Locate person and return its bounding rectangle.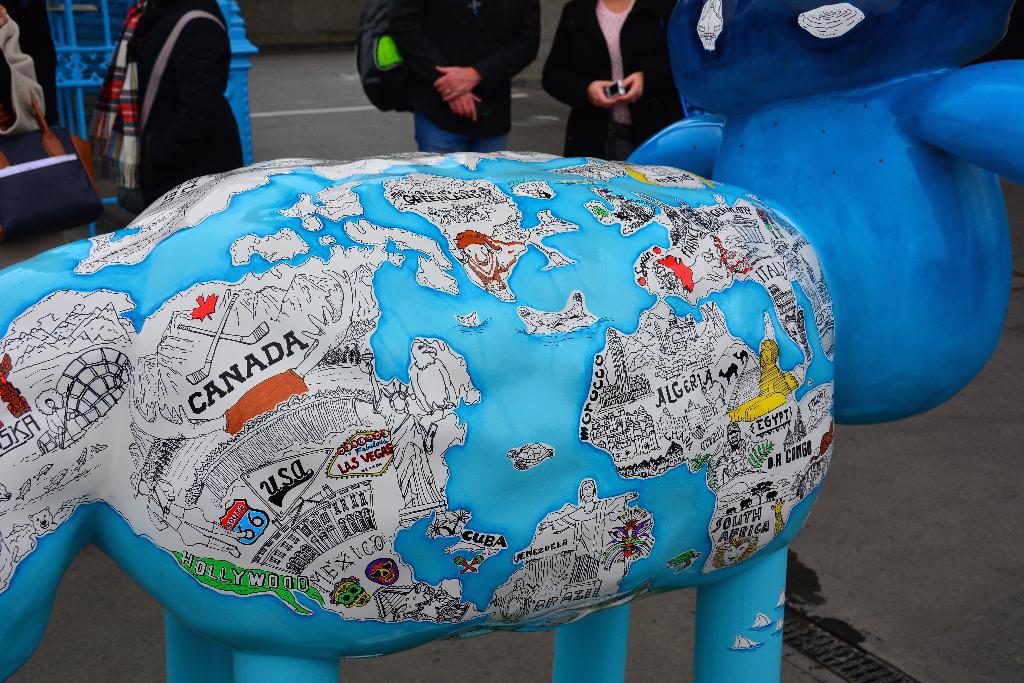
bbox=[541, 0, 691, 162].
